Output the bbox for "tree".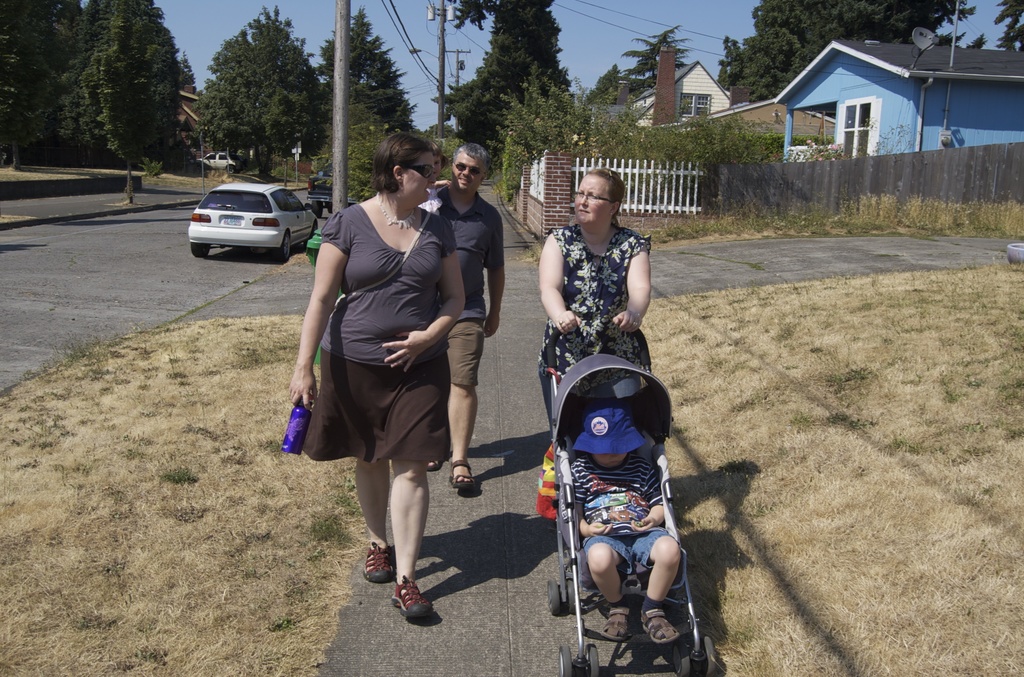
rect(594, 60, 636, 110).
